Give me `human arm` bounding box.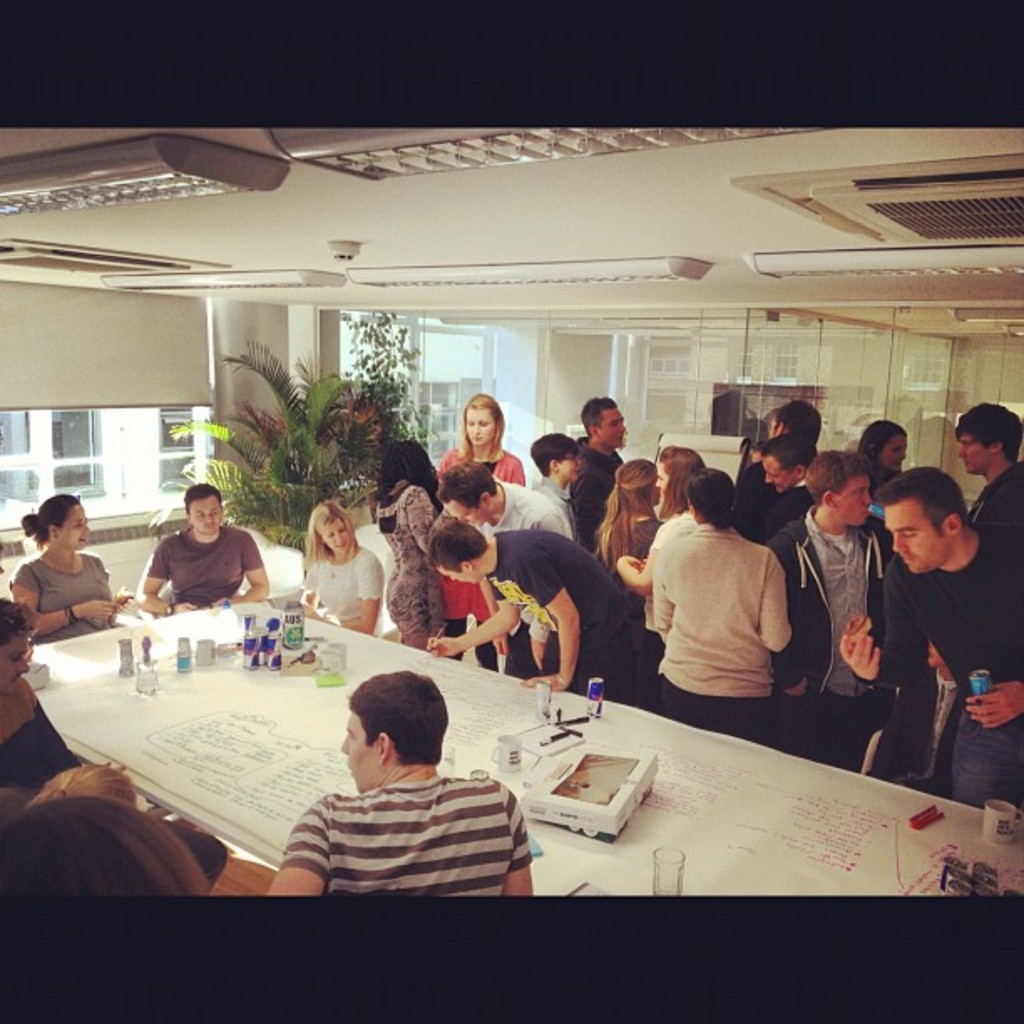
bbox=(519, 547, 584, 694).
